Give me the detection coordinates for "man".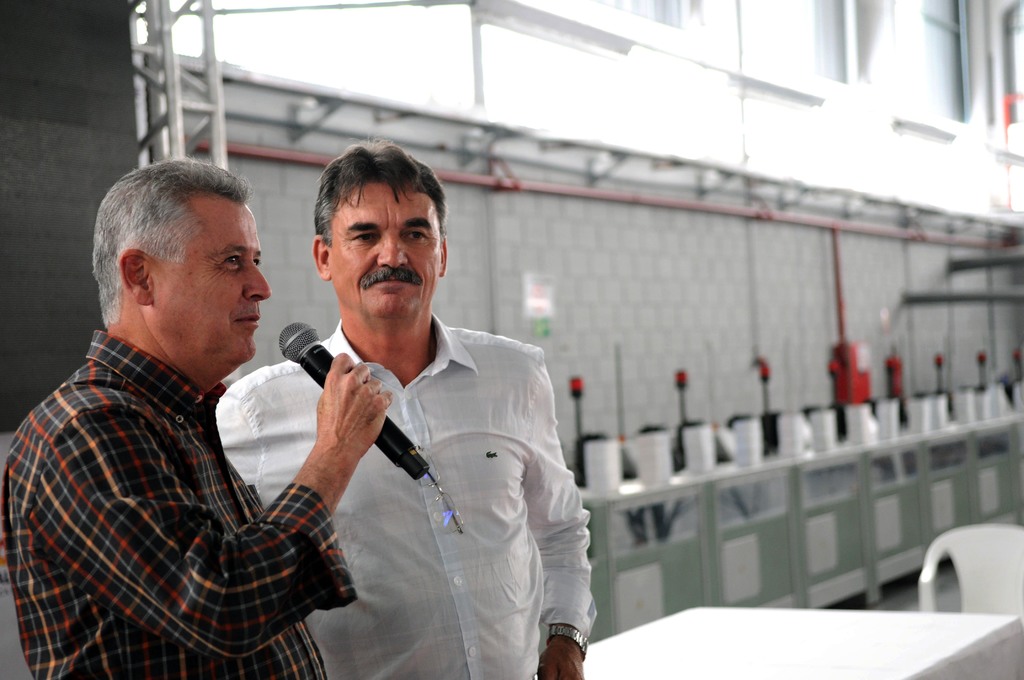
(15,165,348,659).
